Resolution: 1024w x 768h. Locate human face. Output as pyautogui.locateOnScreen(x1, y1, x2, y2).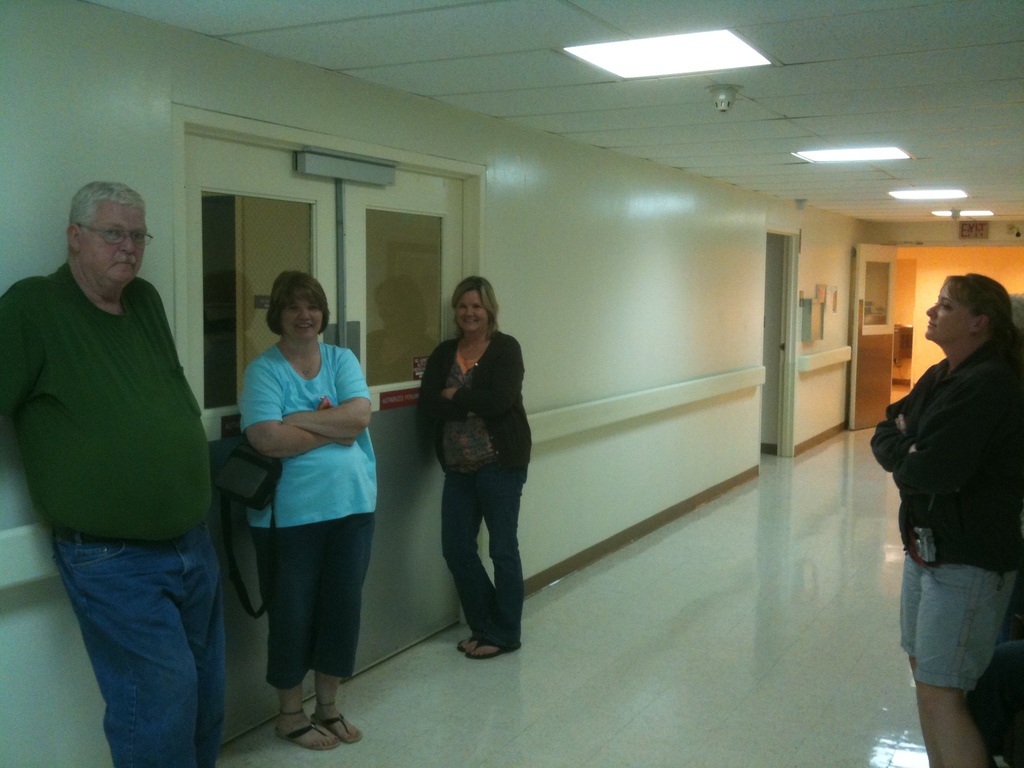
pyautogui.locateOnScreen(927, 278, 980, 341).
